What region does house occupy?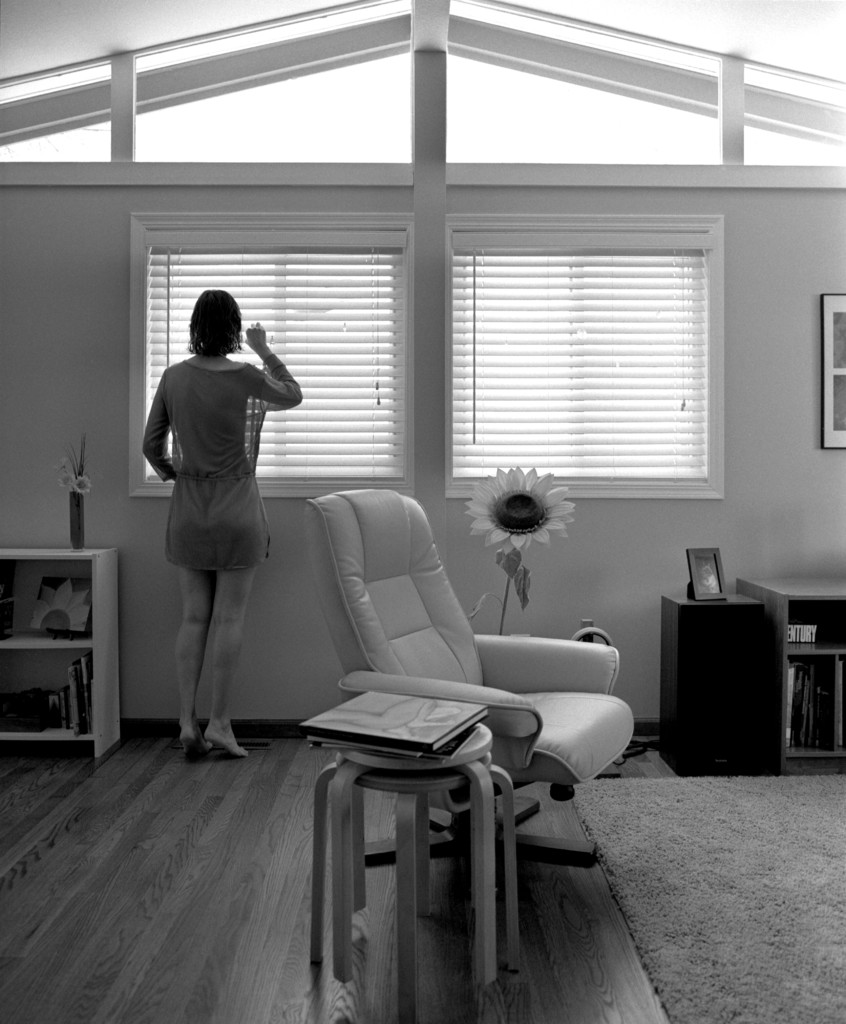
left=1, top=22, right=845, bottom=895.
